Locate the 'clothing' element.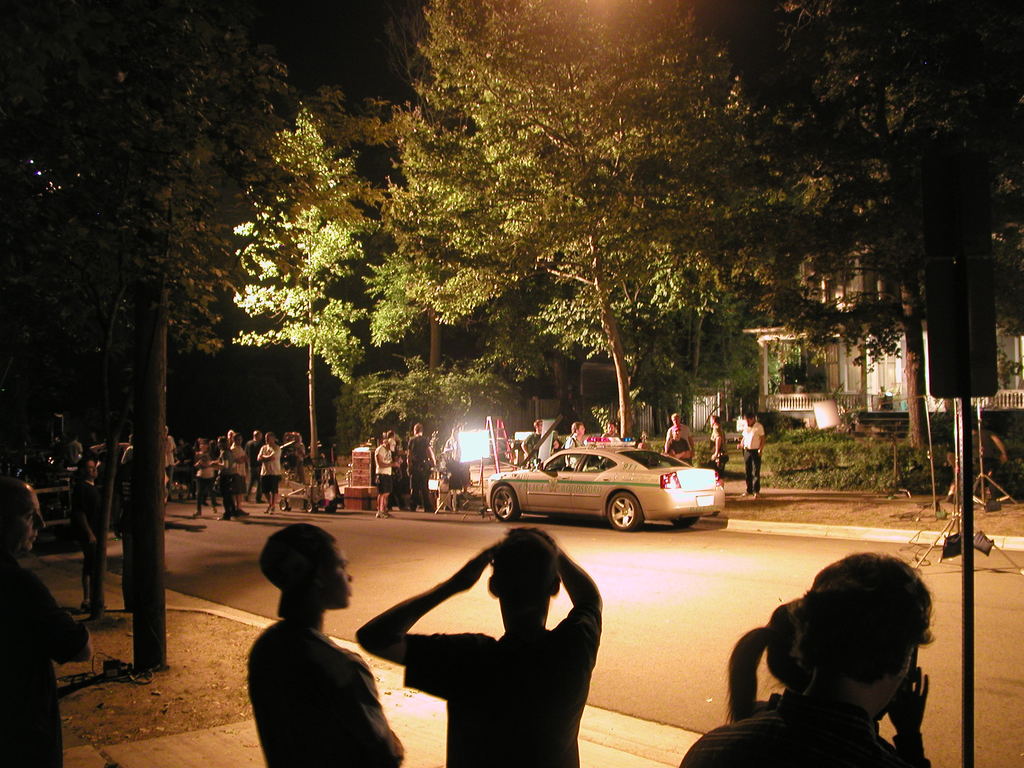
Element bbox: 396 597 604 767.
